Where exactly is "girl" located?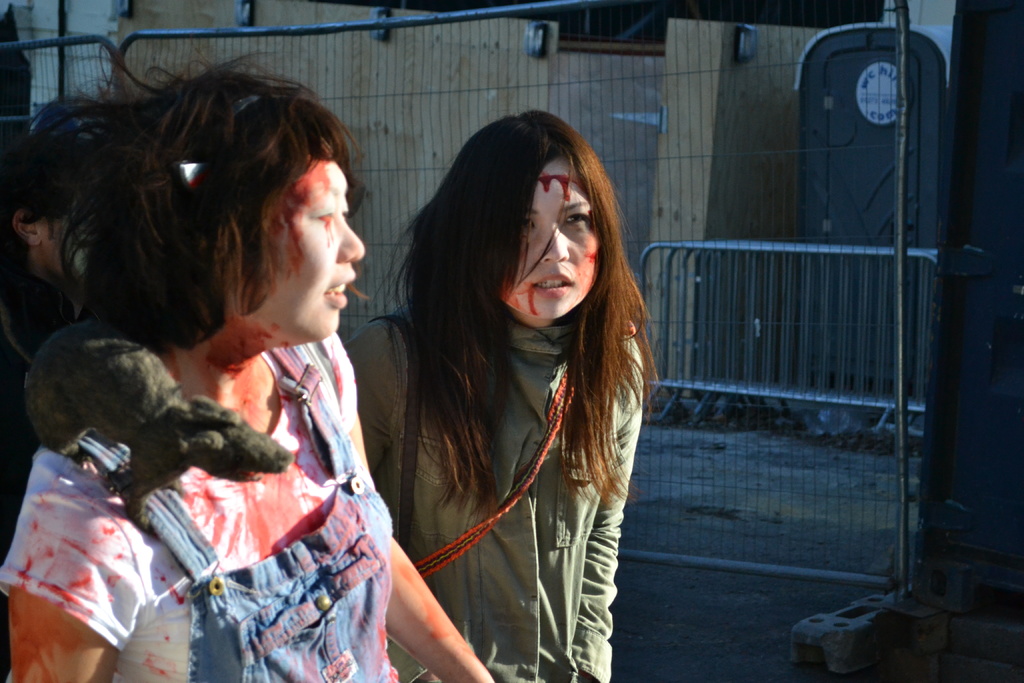
Its bounding box is (342, 106, 662, 682).
